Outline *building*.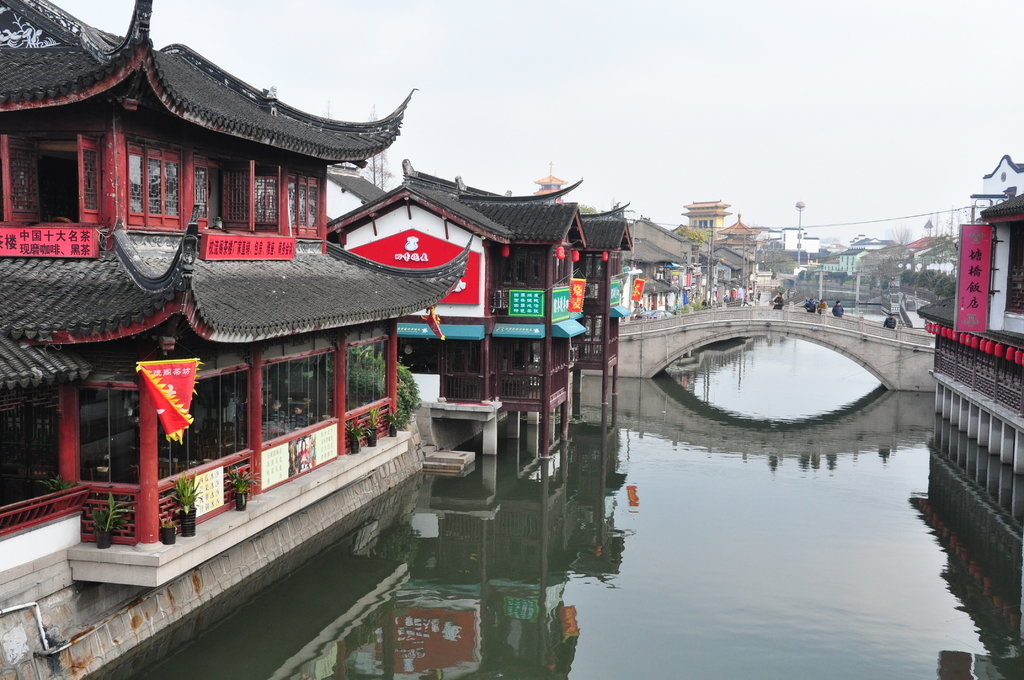
Outline: 673,198,726,235.
